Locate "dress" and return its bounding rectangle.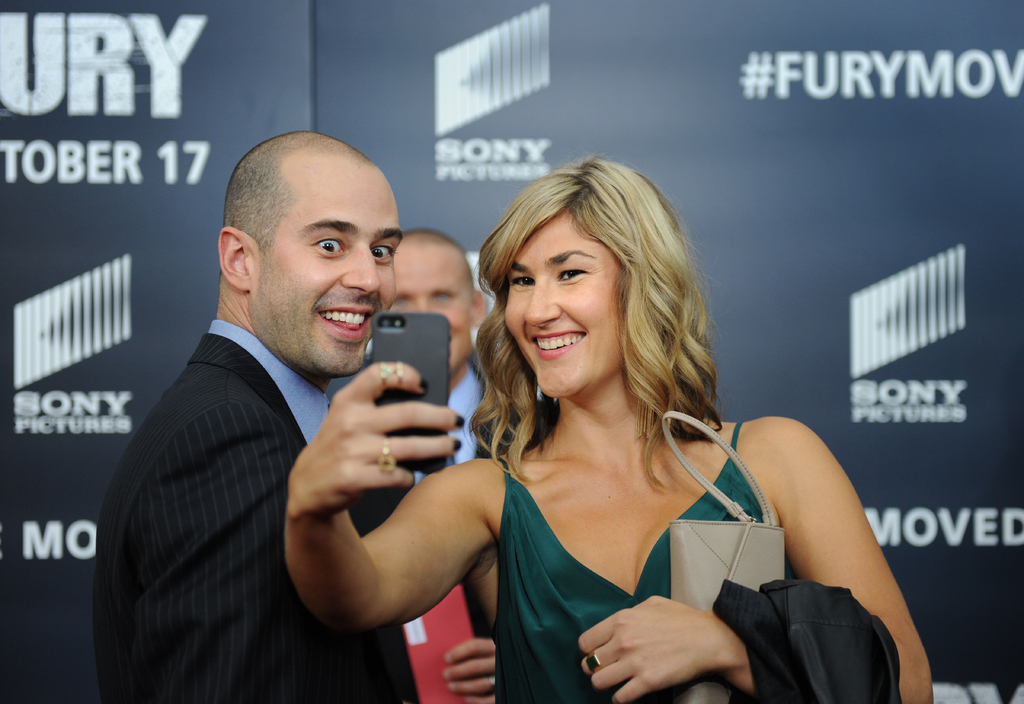
[496,420,796,703].
